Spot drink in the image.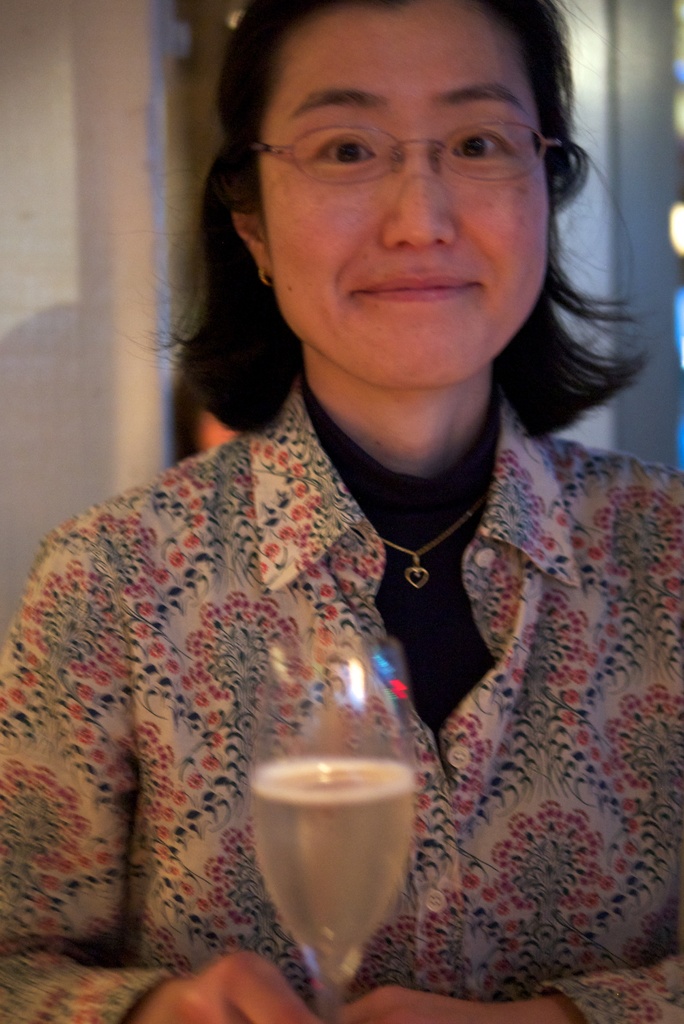
drink found at detection(237, 733, 417, 985).
